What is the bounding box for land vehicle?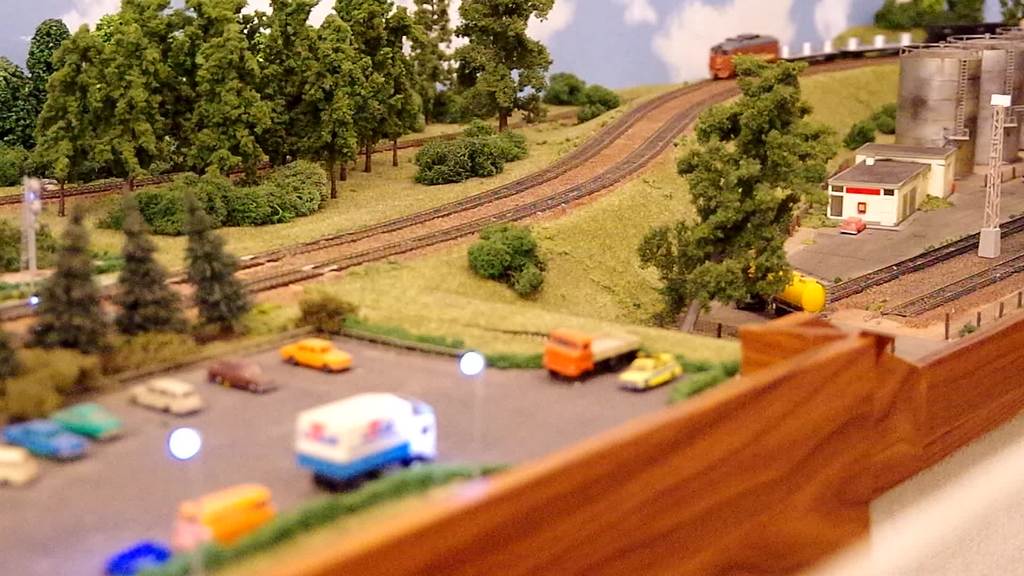
<bbox>49, 398, 125, 445</bbox>.
